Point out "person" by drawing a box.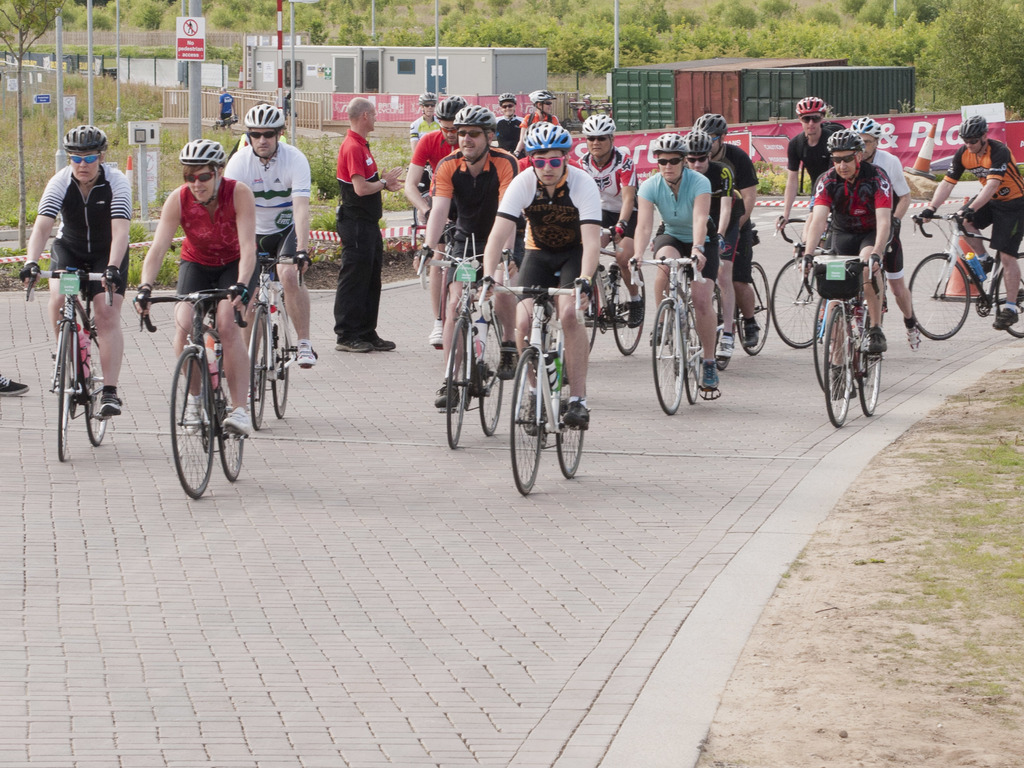
region(17, 120, 132, 410).
